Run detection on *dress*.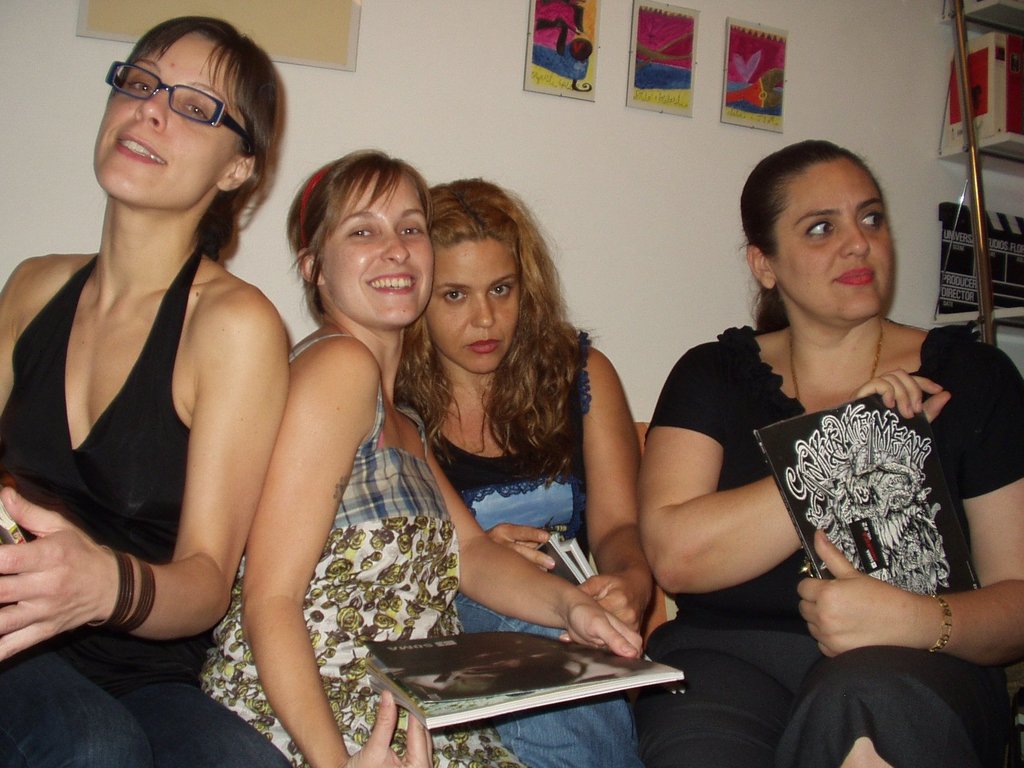
Result: (left=190, top=332, right=516, bottom=767).
